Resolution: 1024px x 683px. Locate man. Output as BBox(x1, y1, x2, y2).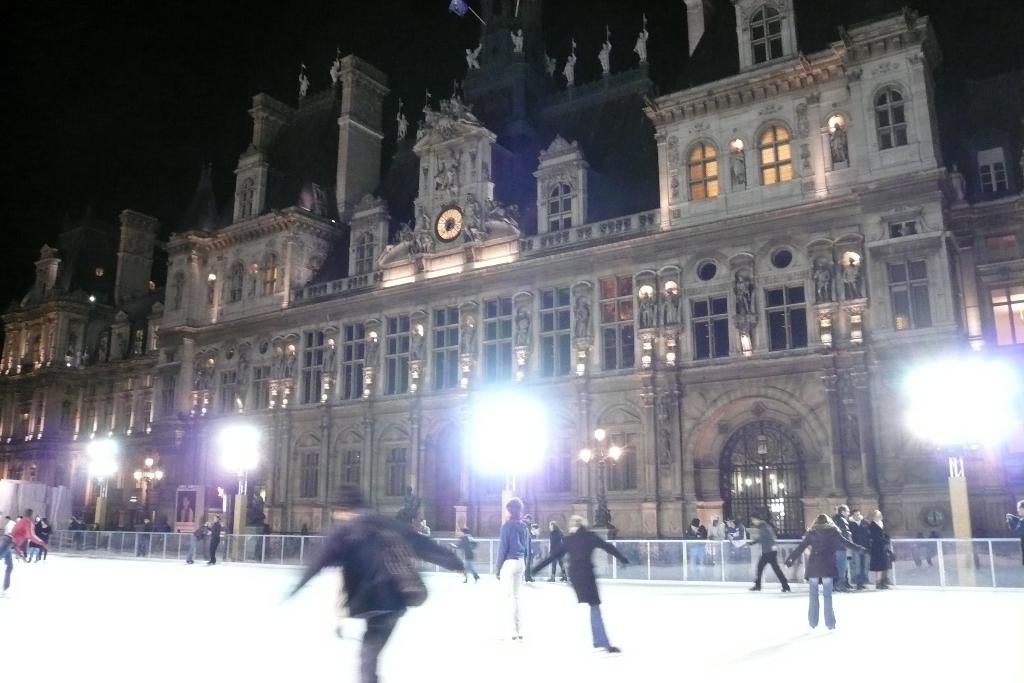
BBox(0, 509, 52, 600).
